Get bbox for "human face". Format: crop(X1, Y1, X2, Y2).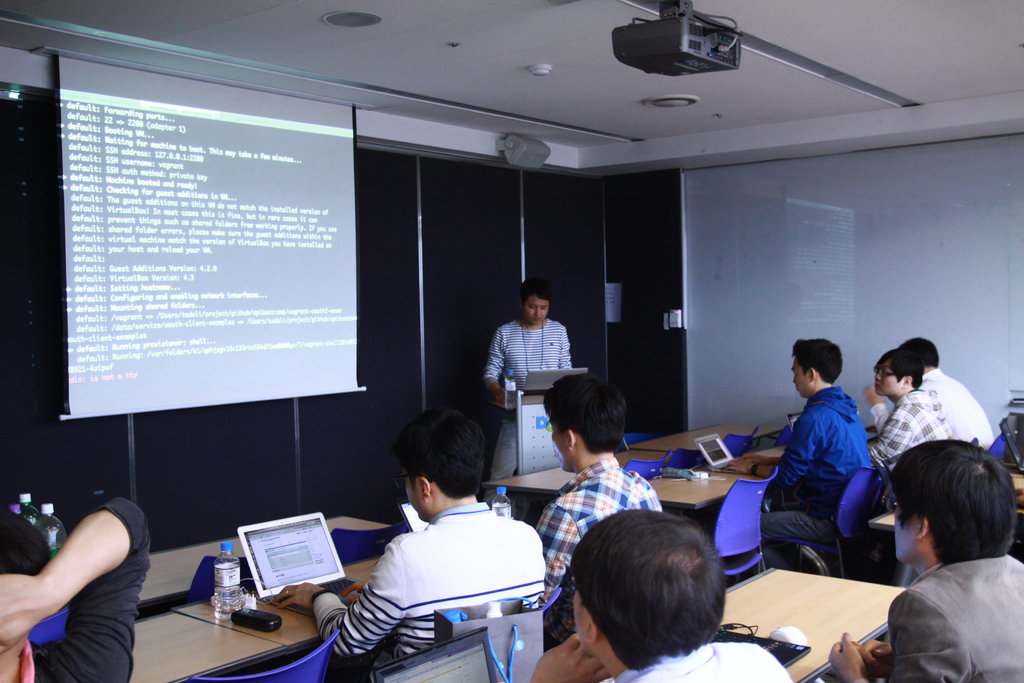
crop(893, 493, 924, 566).
